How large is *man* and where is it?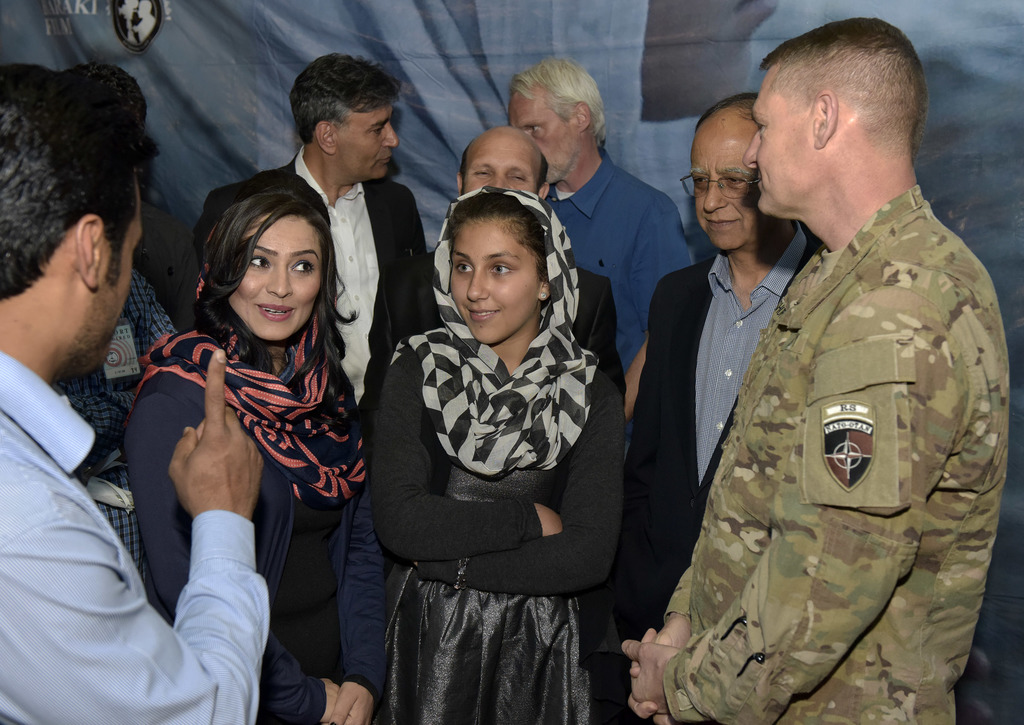
Bounding box: pyautogui.locateOnScreen(0, 63, 273, 724).
